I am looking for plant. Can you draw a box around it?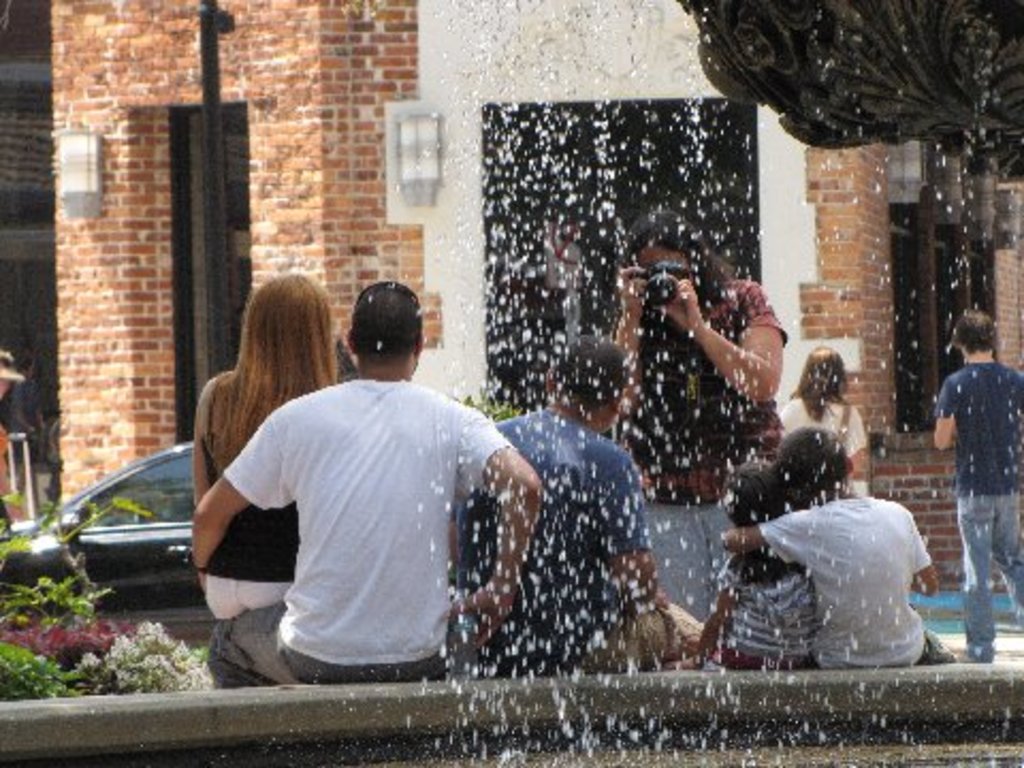
Sure, the bounding box is {"left": 444, "top": 386, "right": 516, "bottom": 427}.
